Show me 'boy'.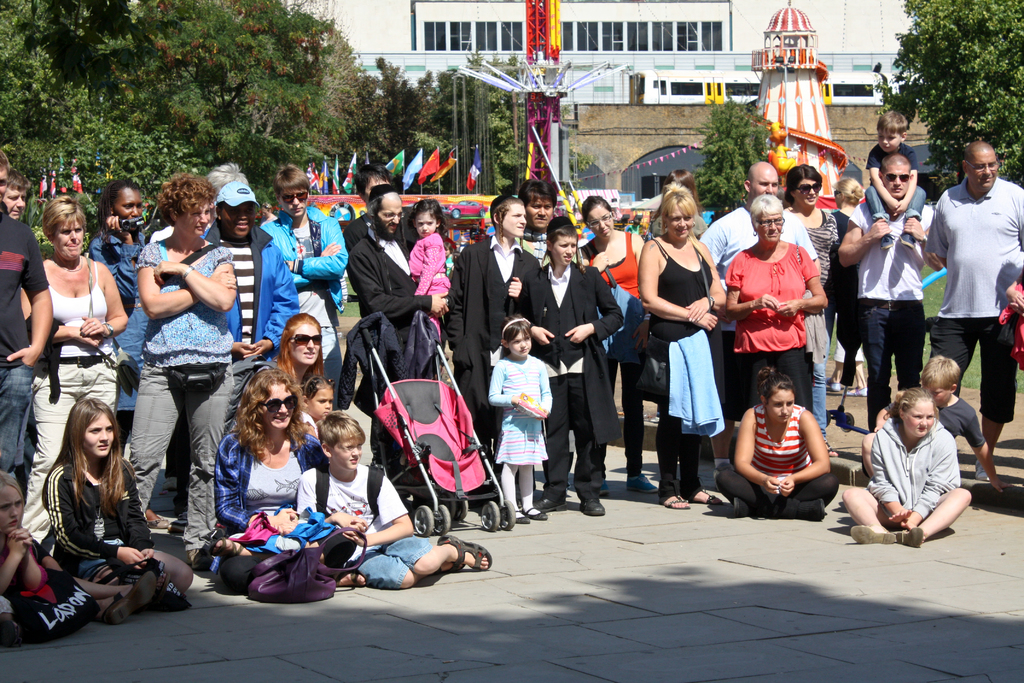
'boy' is here: x1=862, y1=354, x2=1012, y2=492.
